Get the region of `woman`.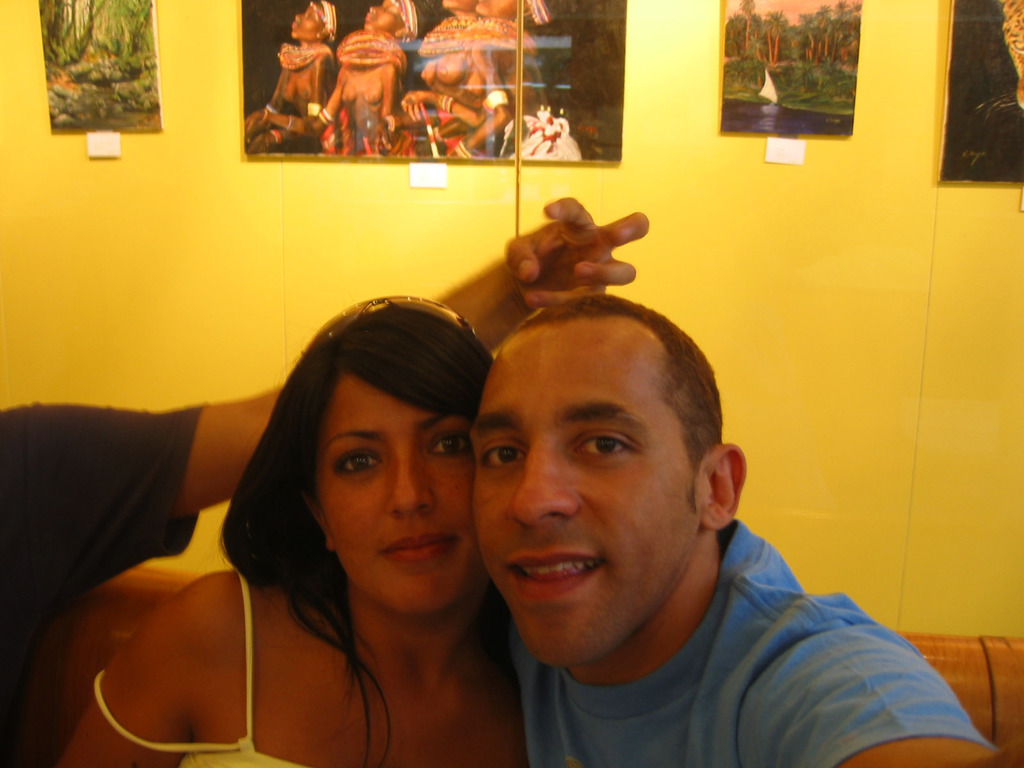
480:0:541:159.
